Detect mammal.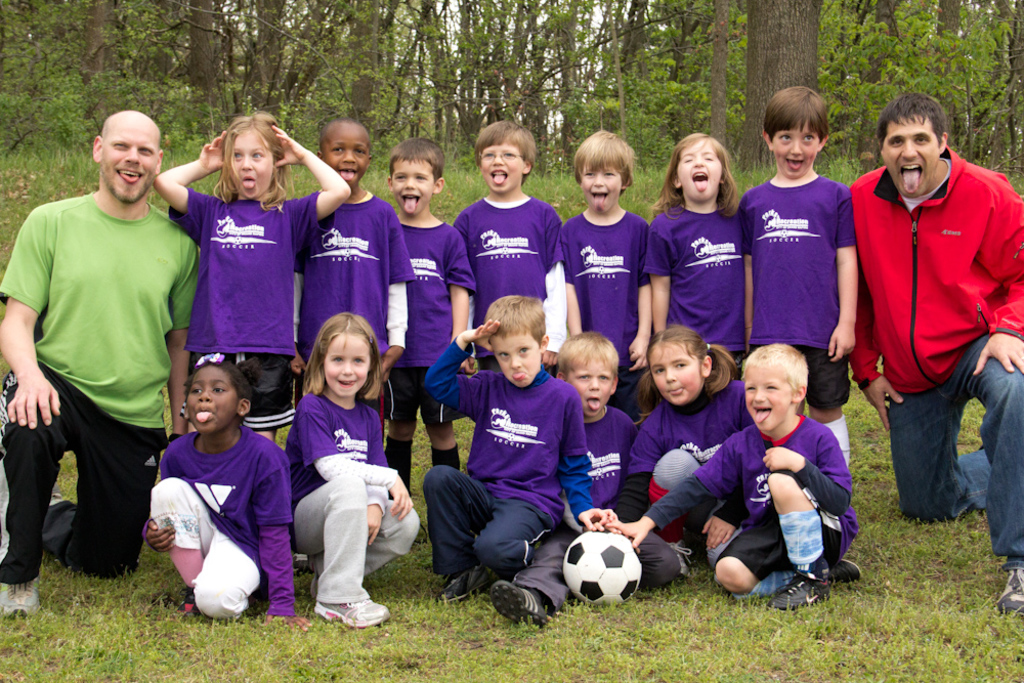
Detected at {"x1": 648, "y1": 114, "x2": 765, "y2": 407}.
